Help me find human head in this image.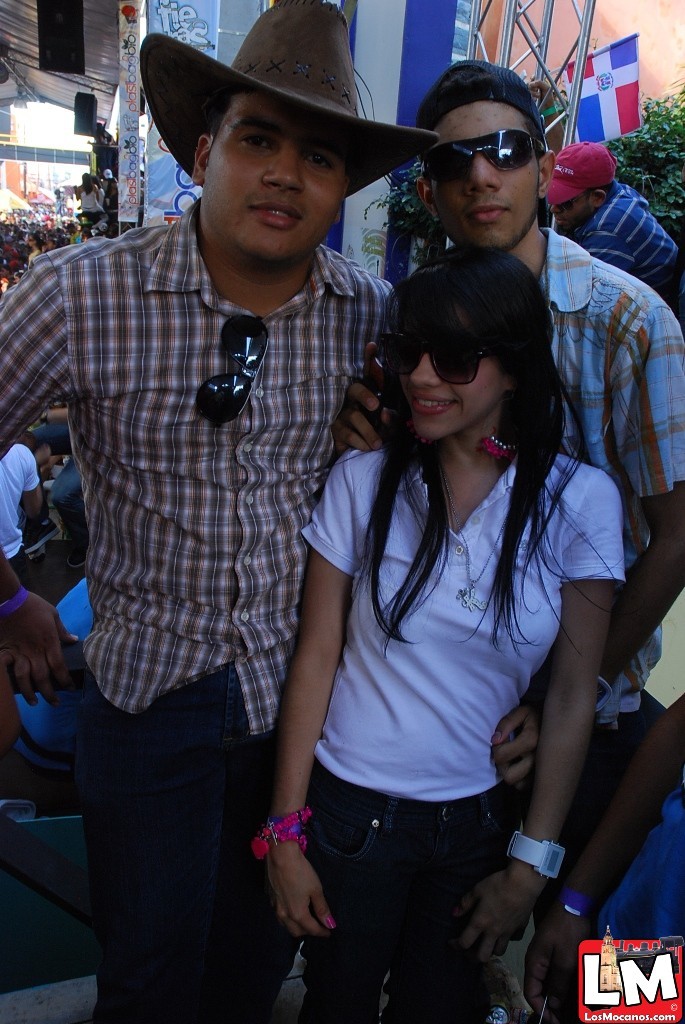
Found it: [551, 142, 617, 233].
